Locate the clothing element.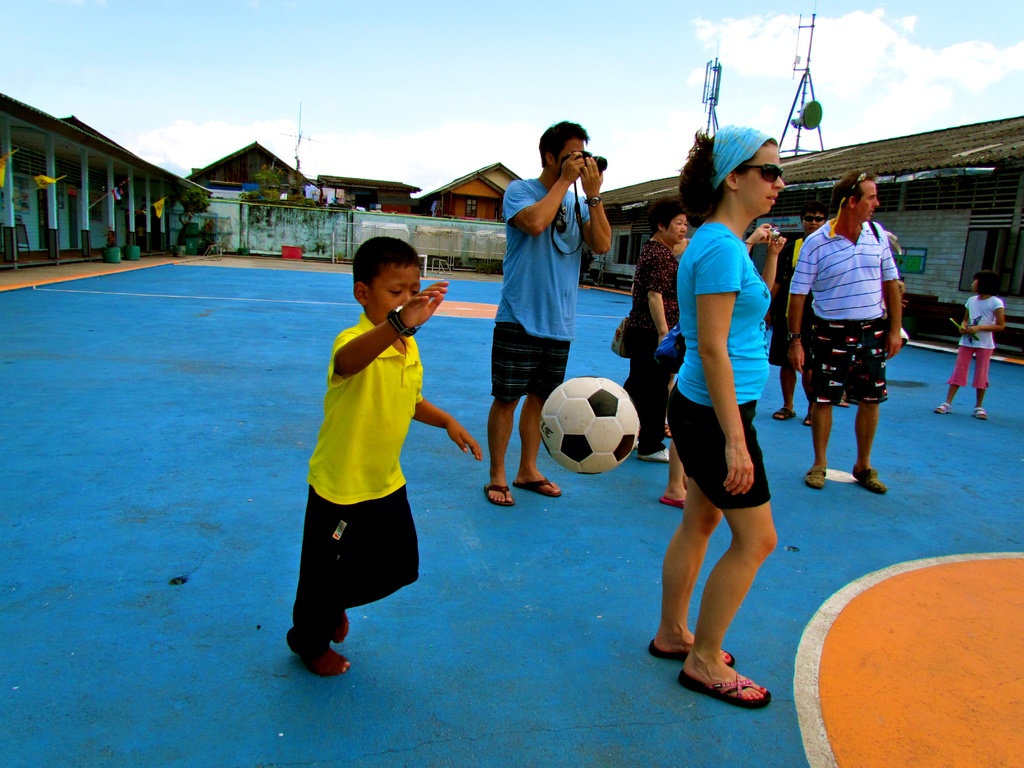
Element bbox: BBox(624, 230, 679, 450).
